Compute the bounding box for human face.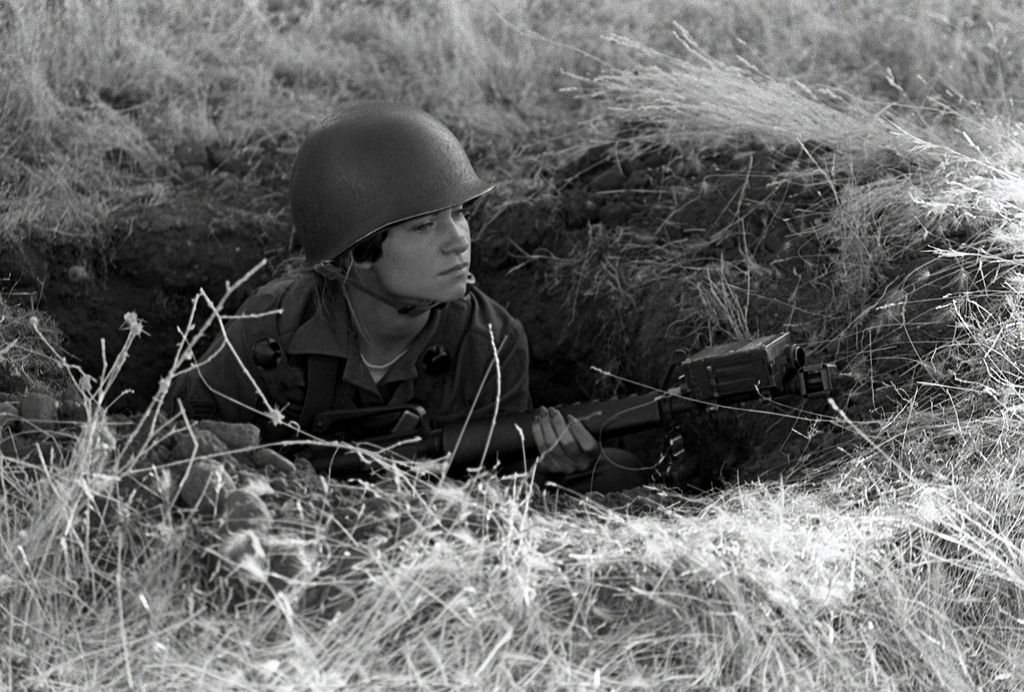
(x1=381, y1=197, x2=469, y2=305).
